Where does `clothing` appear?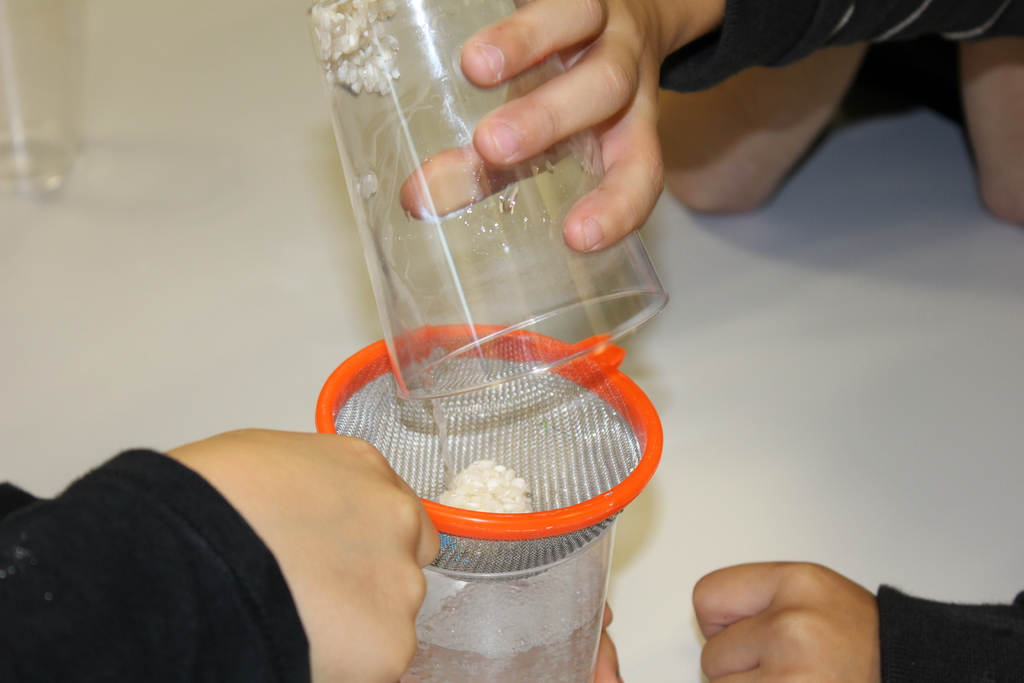
Appears at Rect(879, 575, 1023, 682).
